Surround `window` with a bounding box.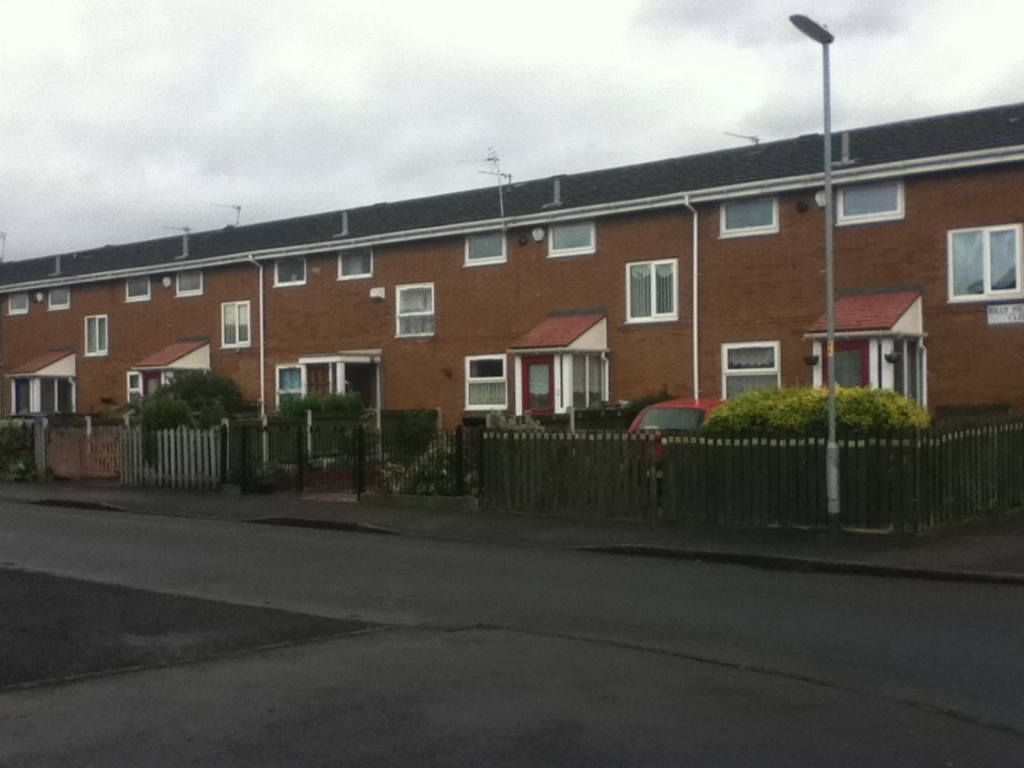
337,239,373,282.
